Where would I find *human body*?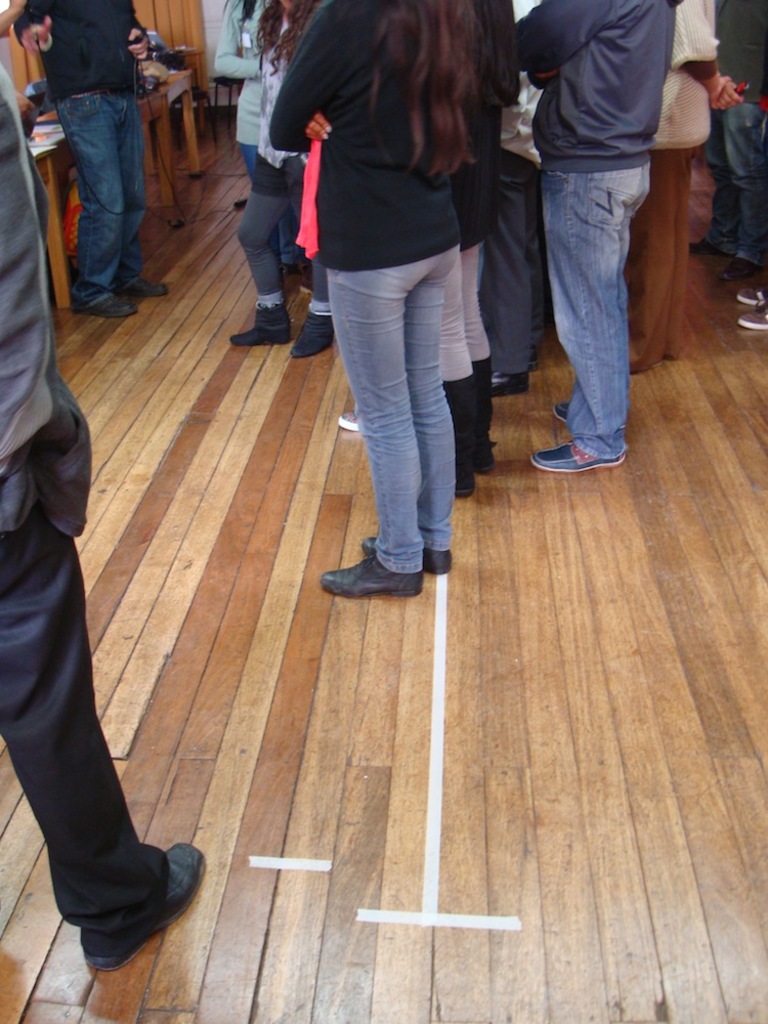
At (left=11, top=1, right=155, bottom=309).
